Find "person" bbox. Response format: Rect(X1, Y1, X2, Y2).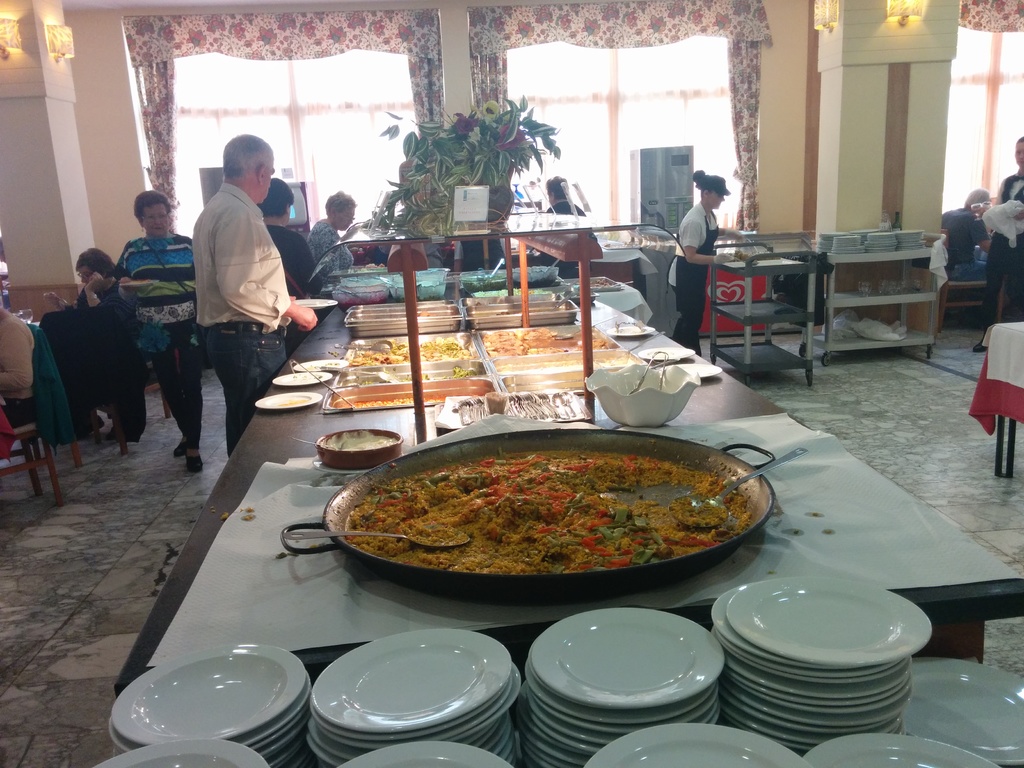
Rect(455, 239, 509, 274).
